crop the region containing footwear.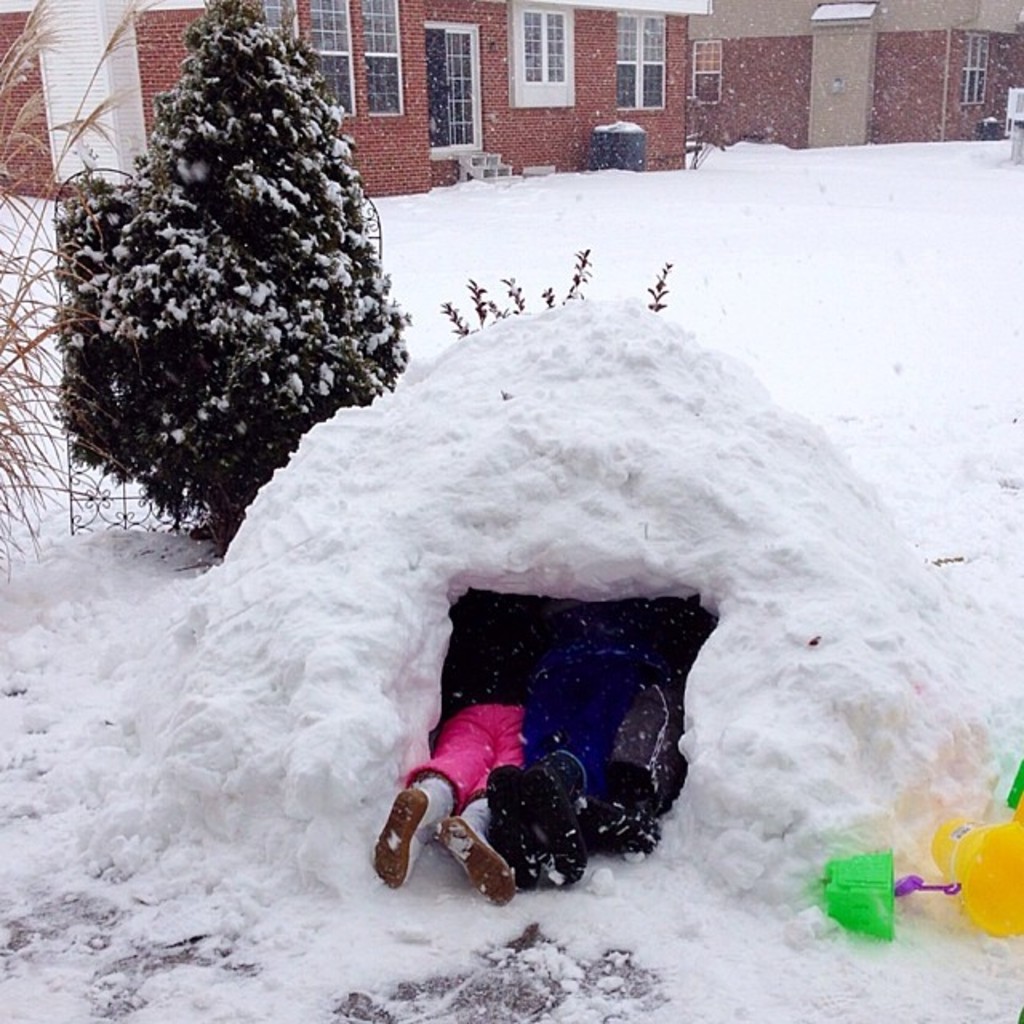
Crop region: box(482, 758, 526, 888).
